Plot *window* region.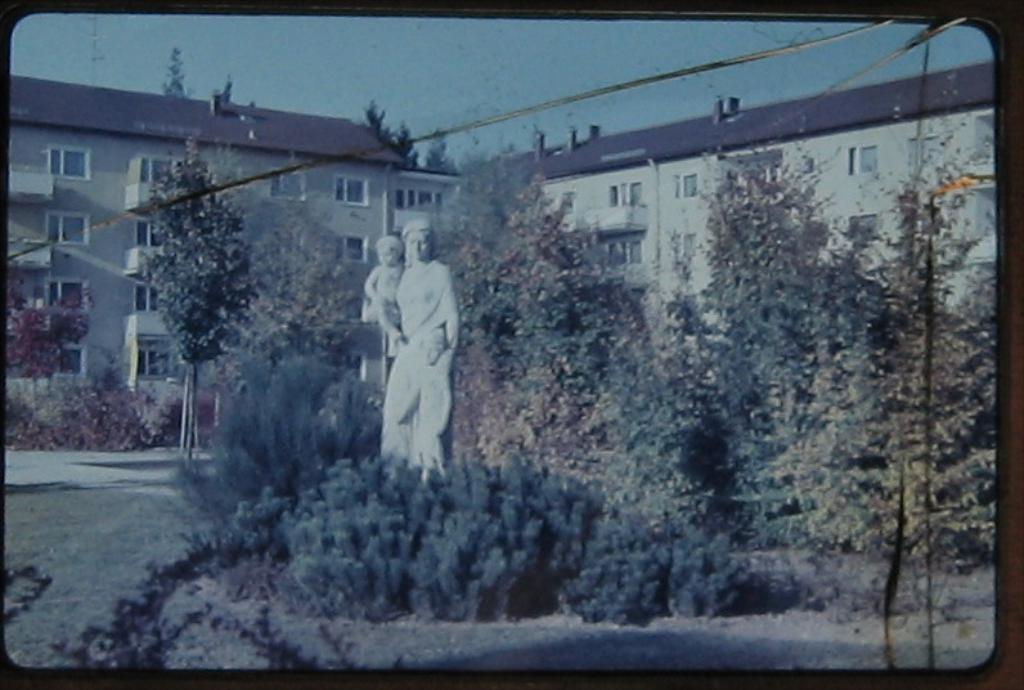
Plotted at bbox=[325, 227, 365, 257].
